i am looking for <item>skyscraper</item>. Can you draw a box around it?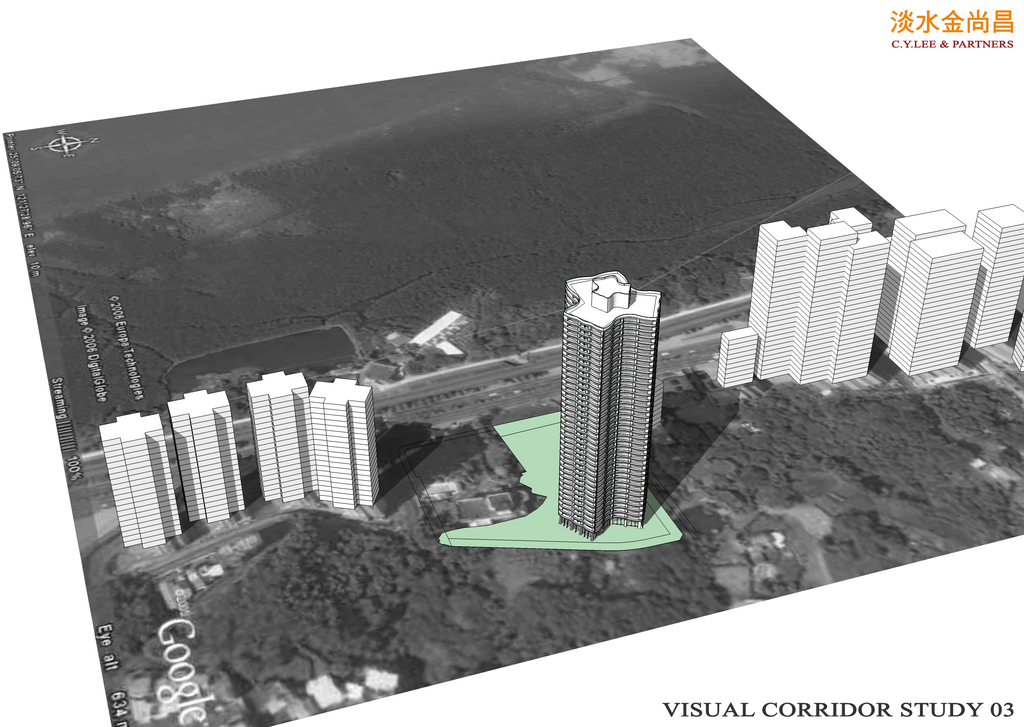
Sure, the bounding box is {"left": 164, "top": 382, "right": 246, "bottom": 526}.
